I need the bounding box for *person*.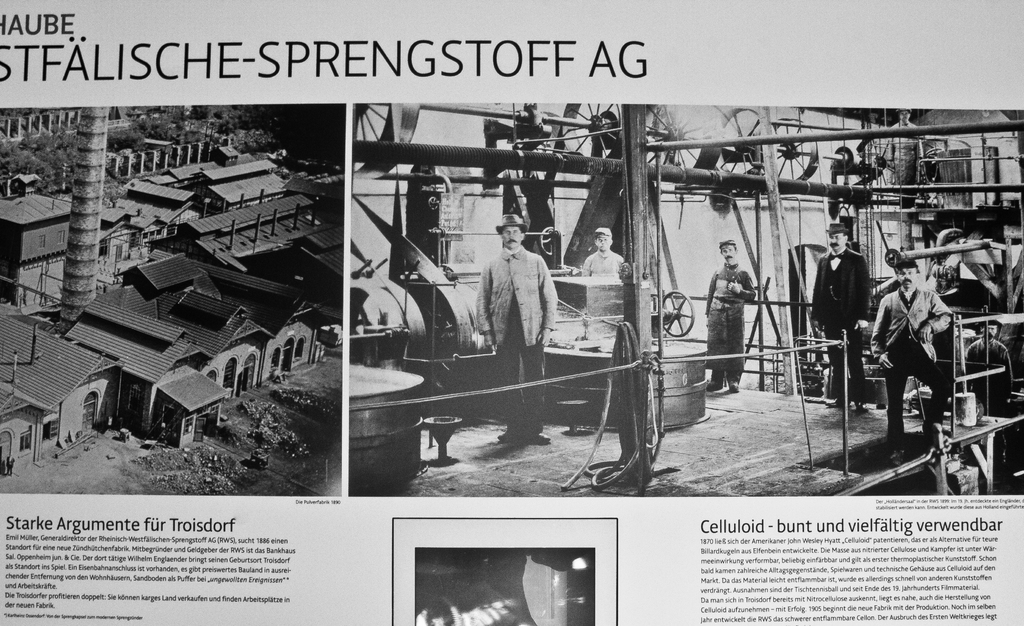
Here it is: bbox=[581, 229, 618, 280].
